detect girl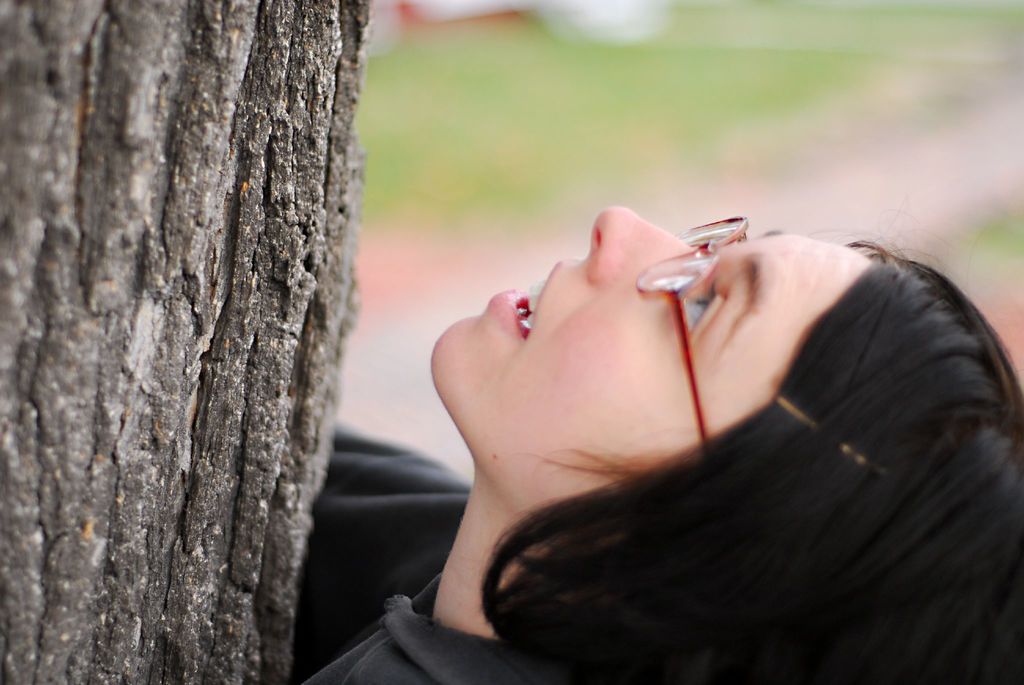
l=283, t=204, r=1023, b=684
